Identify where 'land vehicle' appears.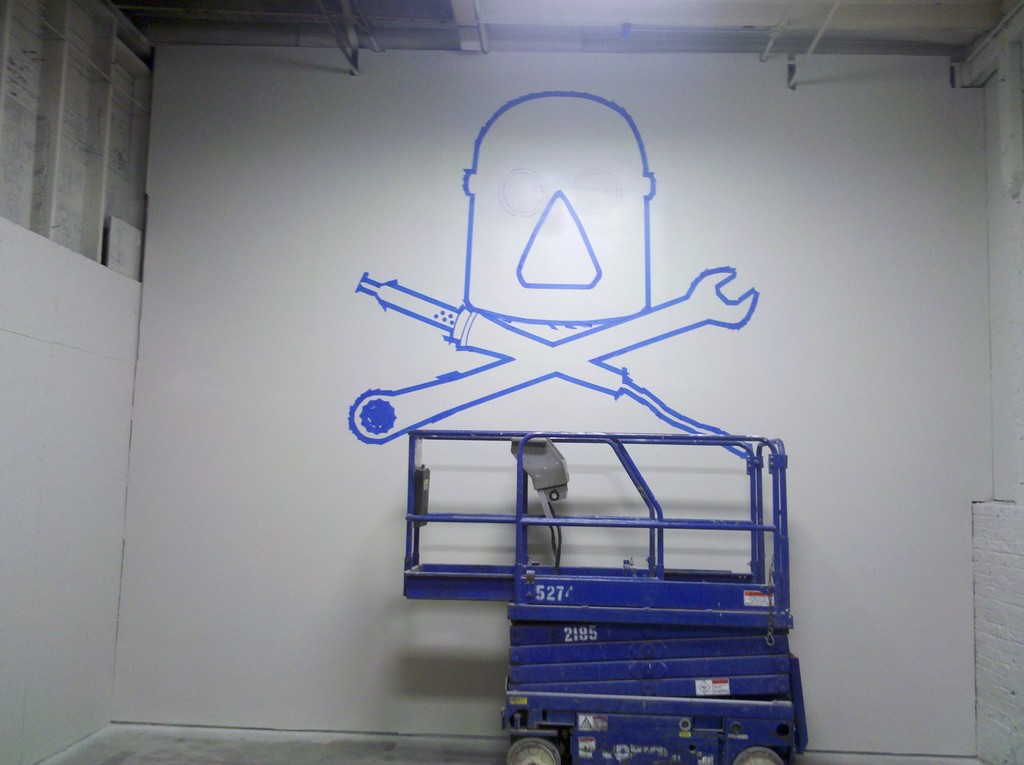
Appears at 399, 426, 811, 764.
